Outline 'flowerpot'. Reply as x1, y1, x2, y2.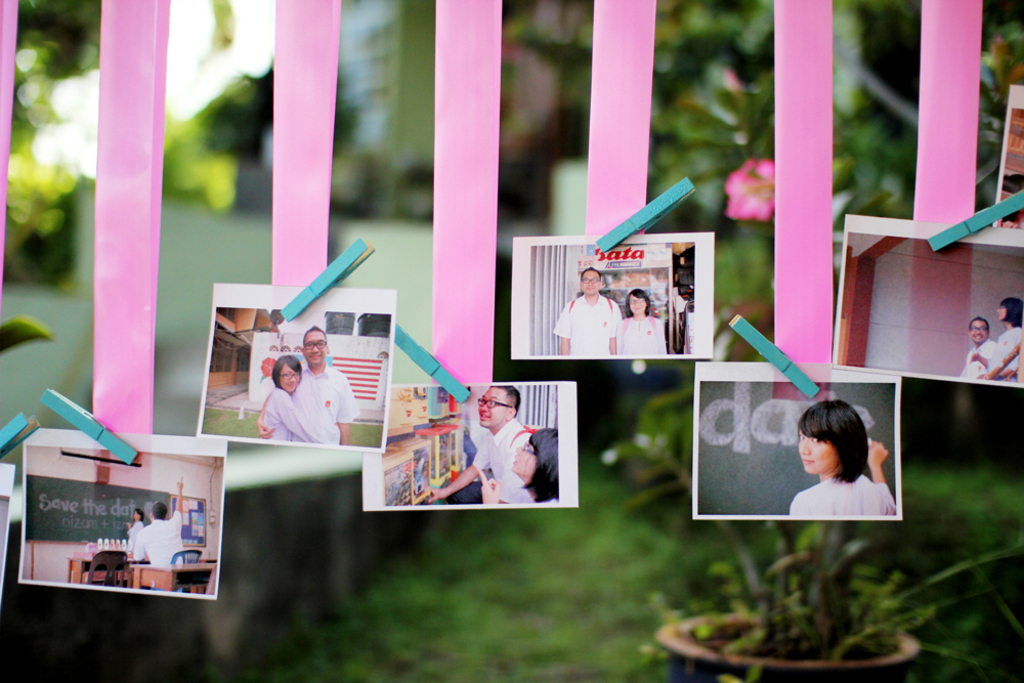
655, 610, 922, 682.
